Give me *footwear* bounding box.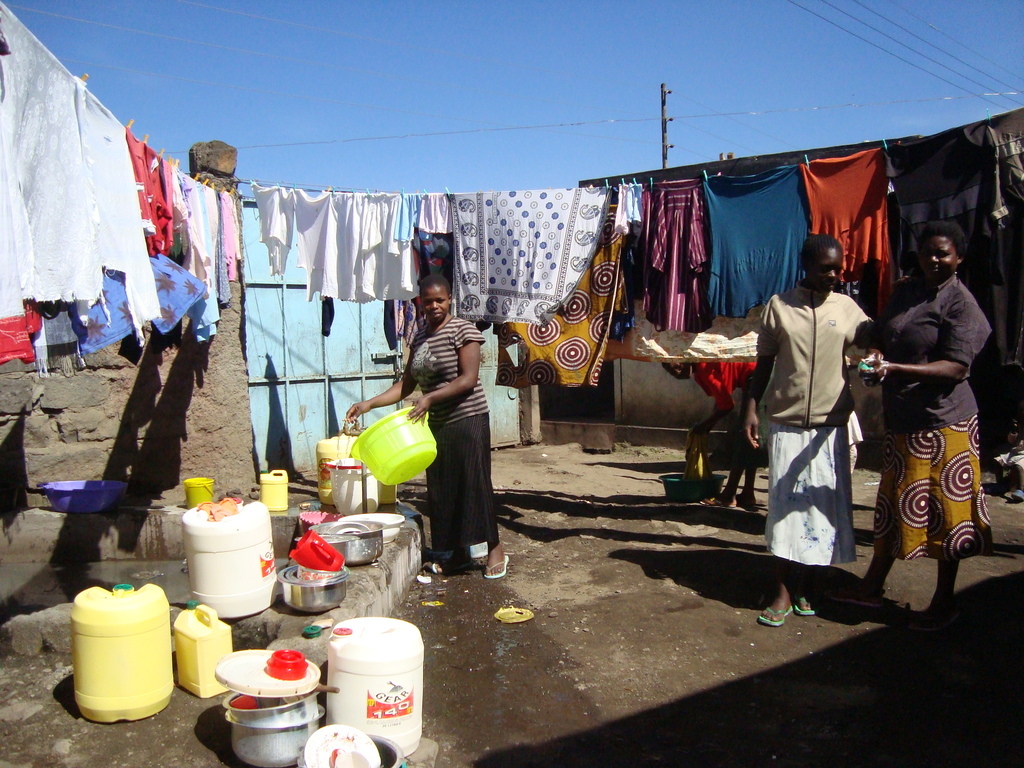
<bbox>485, 551, 513, 582</bbox>.
